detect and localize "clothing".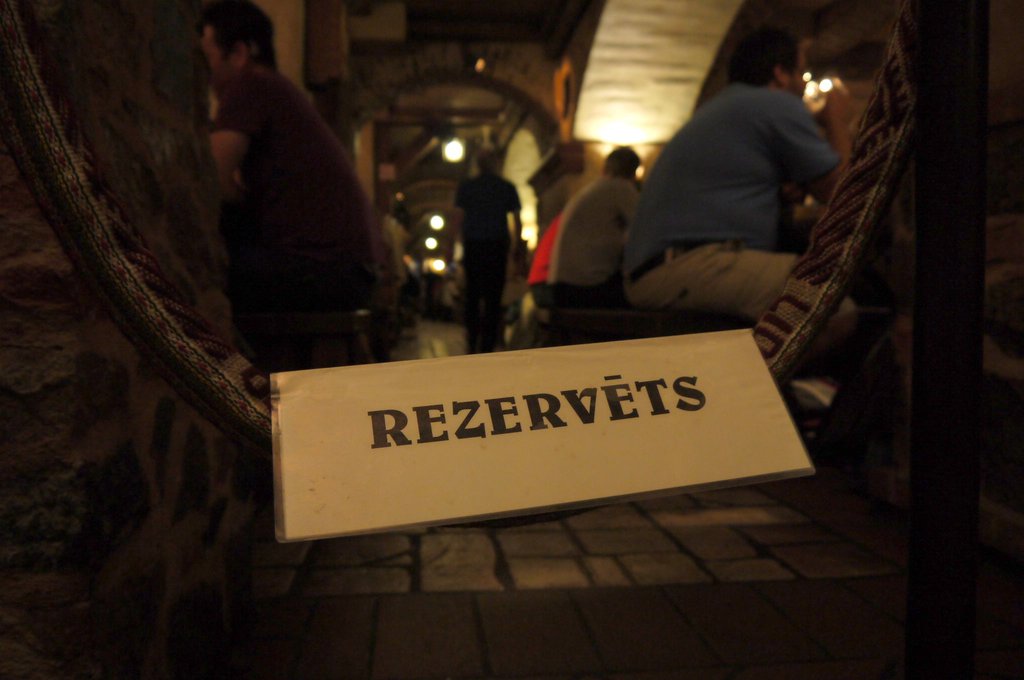
Localized at x1=186, y1=16, x2=380, y2=362.
